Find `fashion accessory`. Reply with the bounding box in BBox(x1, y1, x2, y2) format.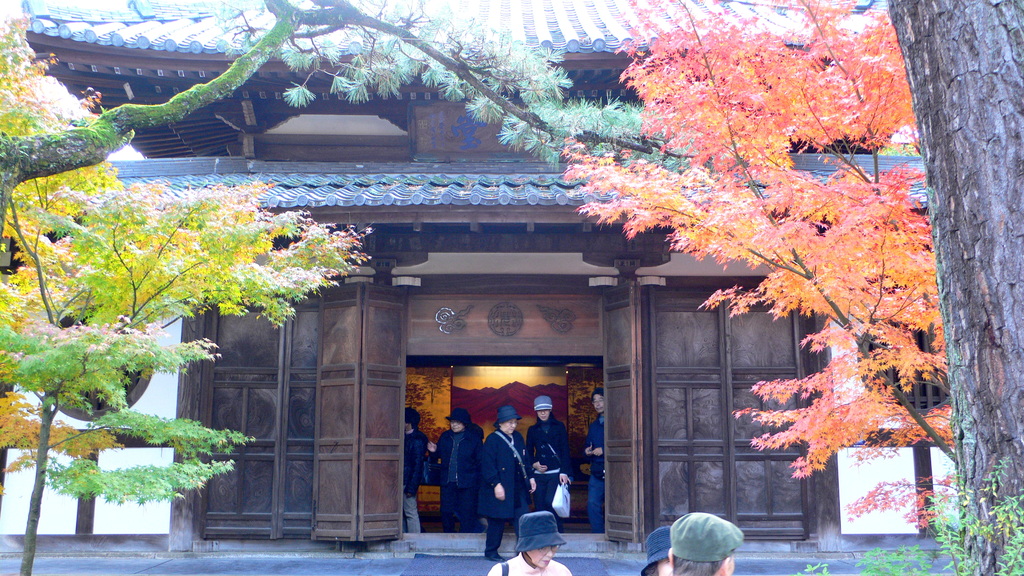
BBox(485, 550, 504, 562).
